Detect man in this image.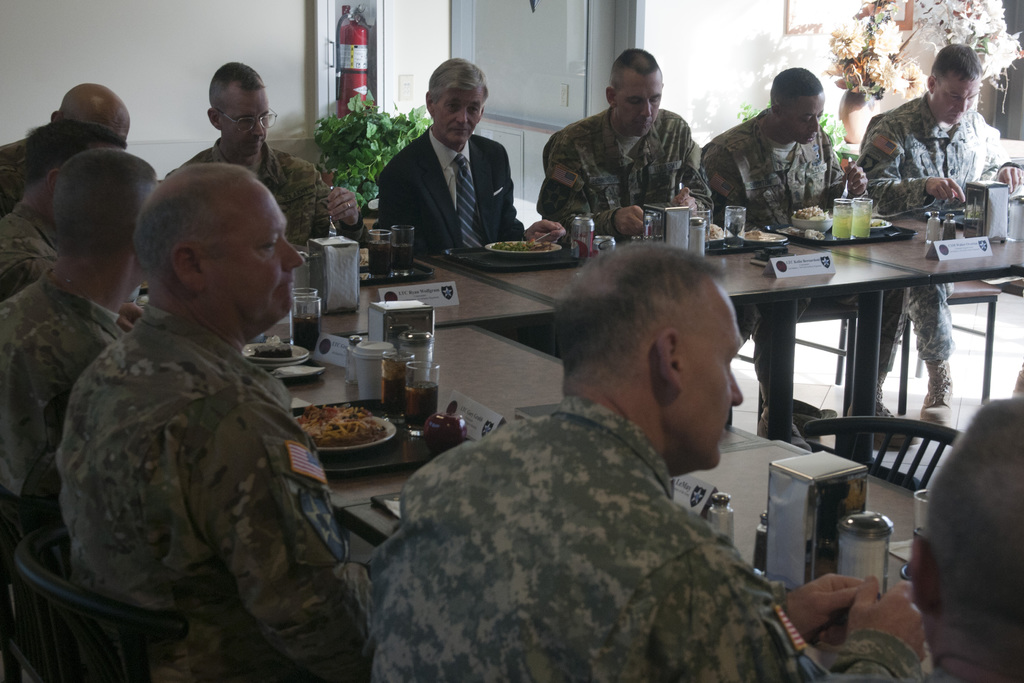
Detection: [0, 120, 125, 290].
